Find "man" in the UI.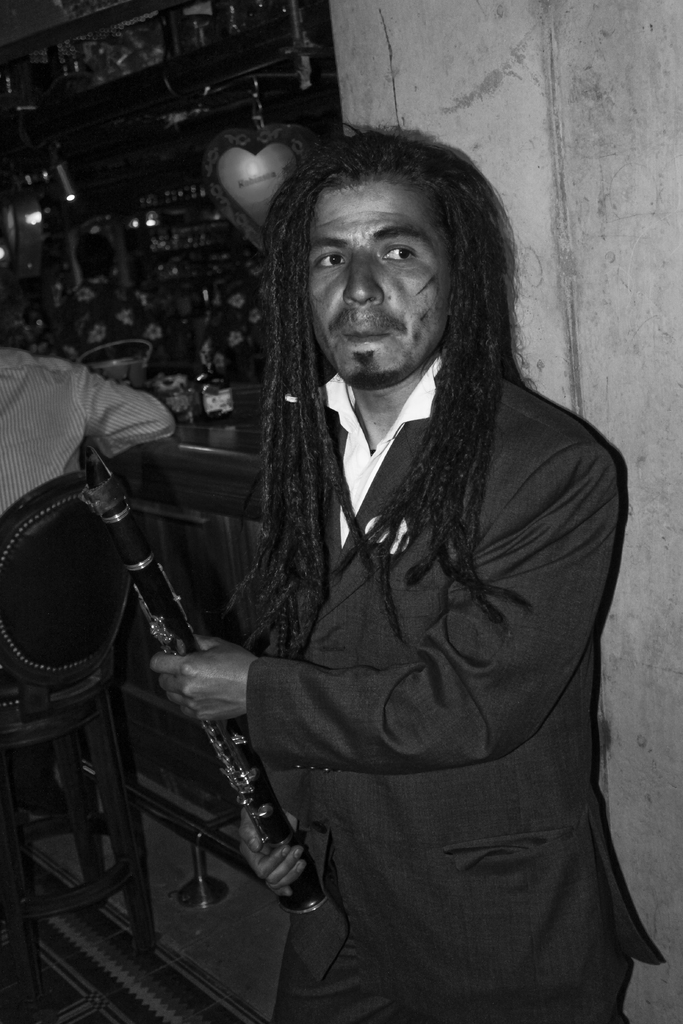
UI element at (x1=129, y1=123, x2=660, y2=999).
